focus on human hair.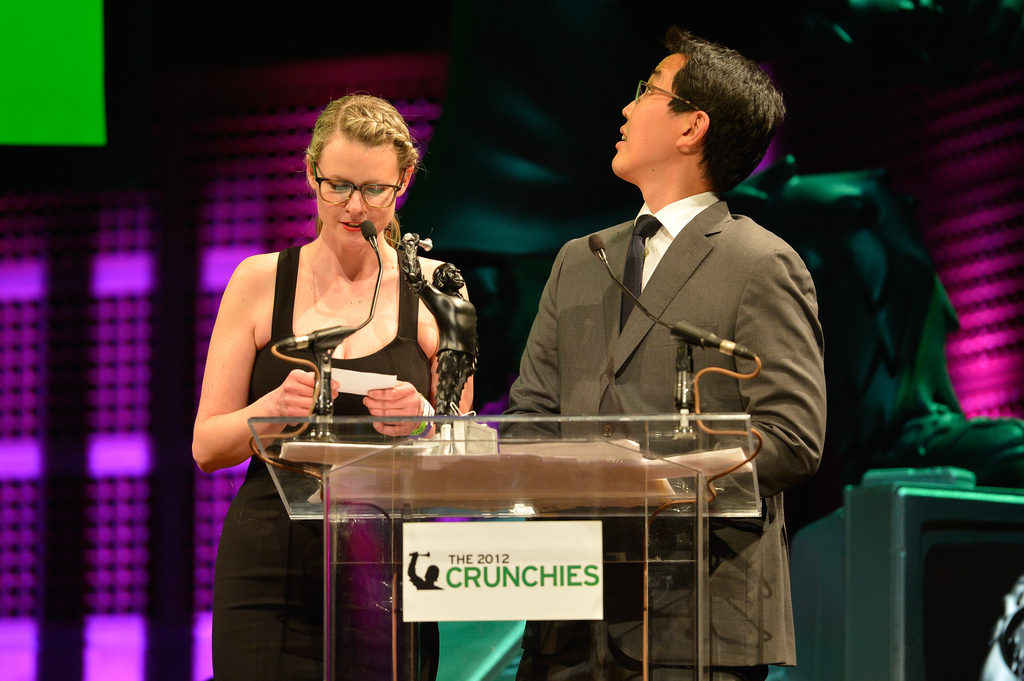
Focused at {"left": 669, "top": 31, "right": 783, "bottom": 200}.
